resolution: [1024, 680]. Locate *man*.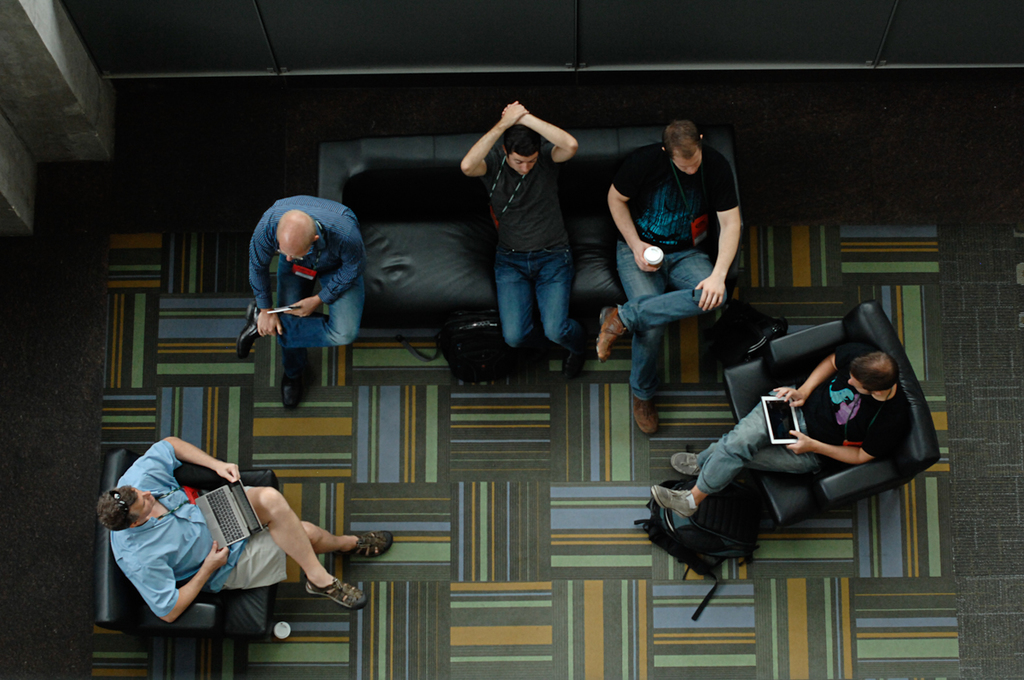
locate(237, 197, 362, 413).
